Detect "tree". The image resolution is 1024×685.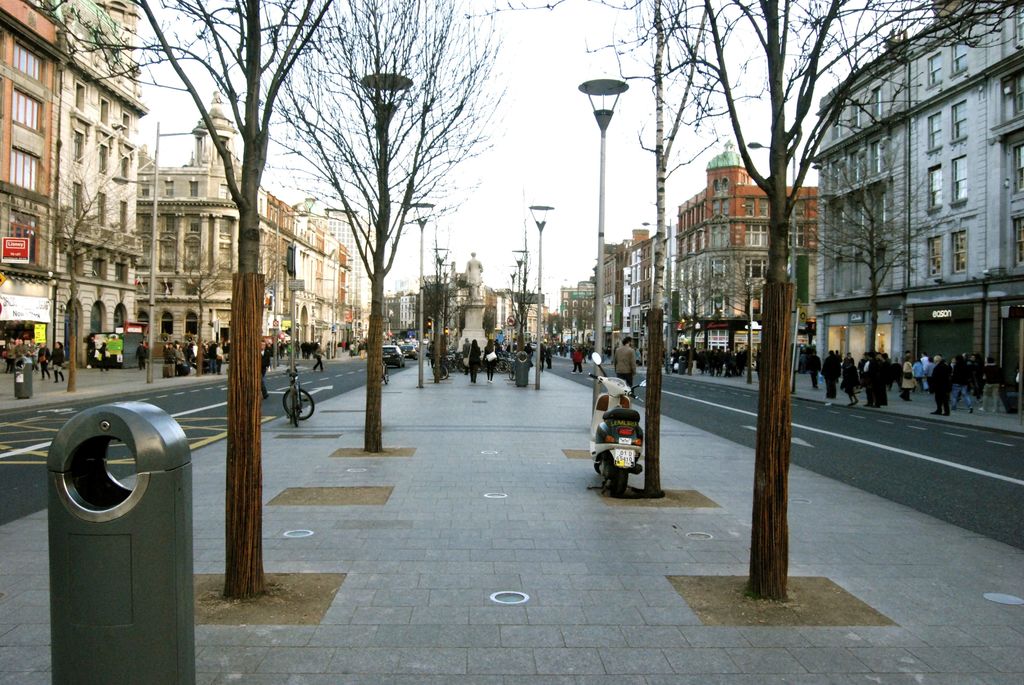
crop(665, 254, 725, 375).
